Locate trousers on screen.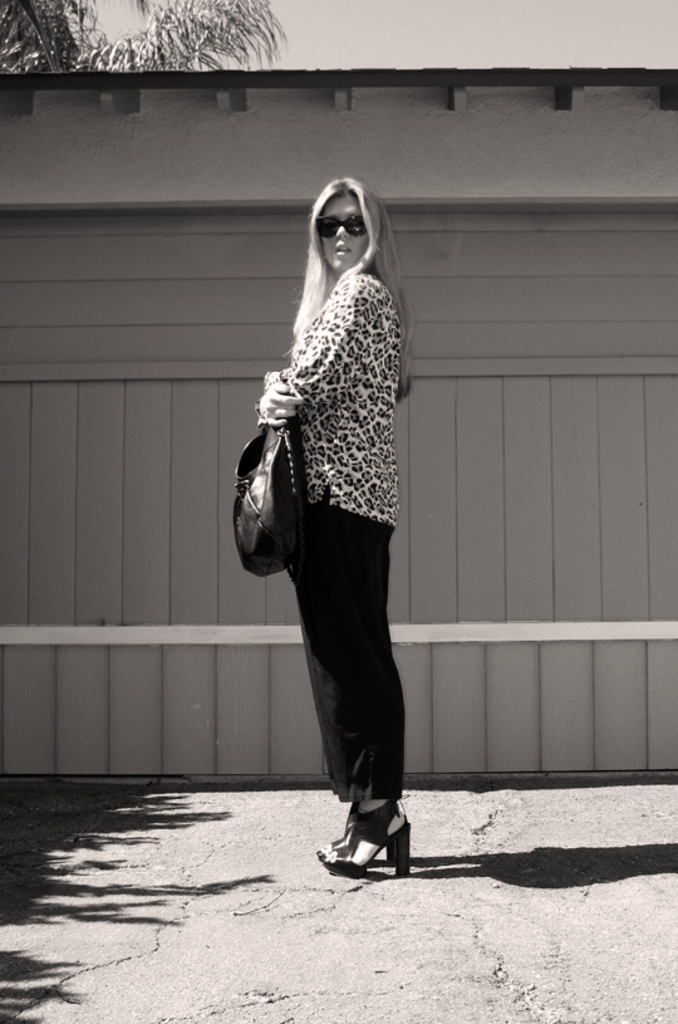
On screen at bbox=(288, 486, 394, 802).
